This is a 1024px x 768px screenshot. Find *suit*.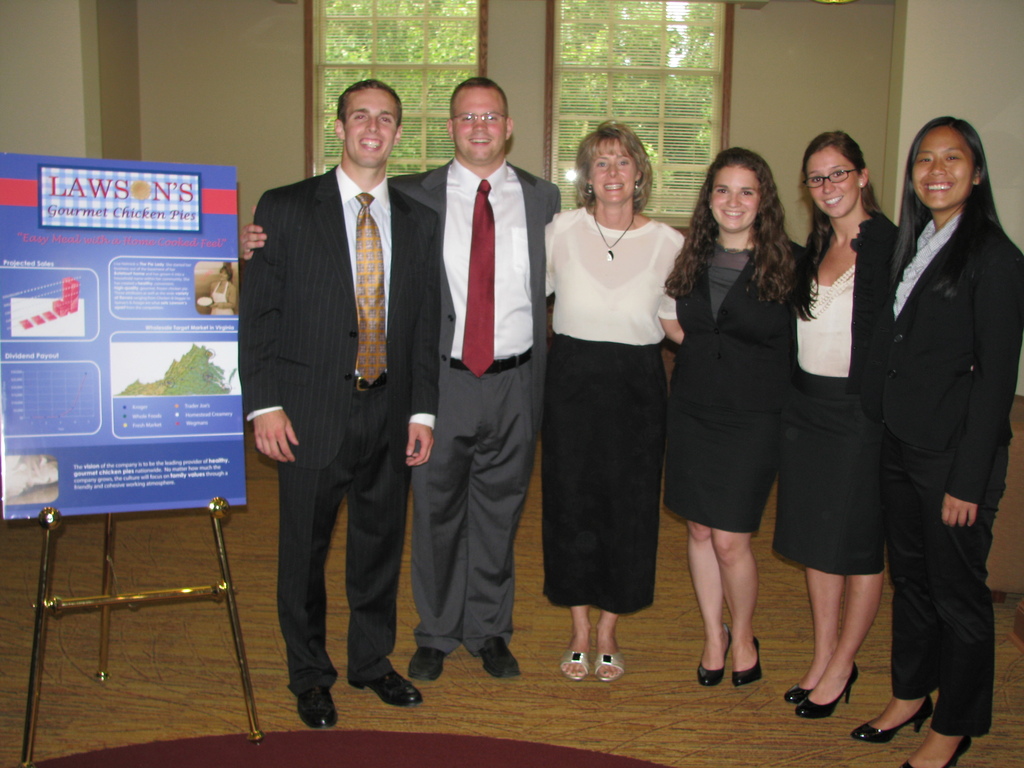
Bounding box: {"x1": 666, "y1": 237, "x2": 806, "y2": 534}.
